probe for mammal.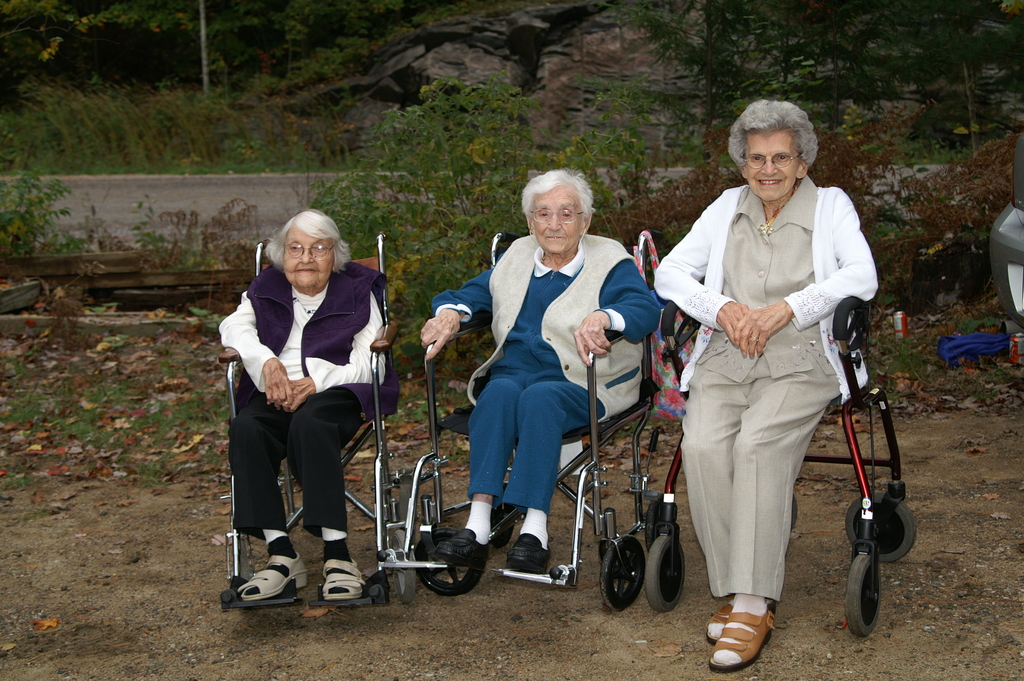
Probe result: left=652, top=99, right=872, bottom=666.
